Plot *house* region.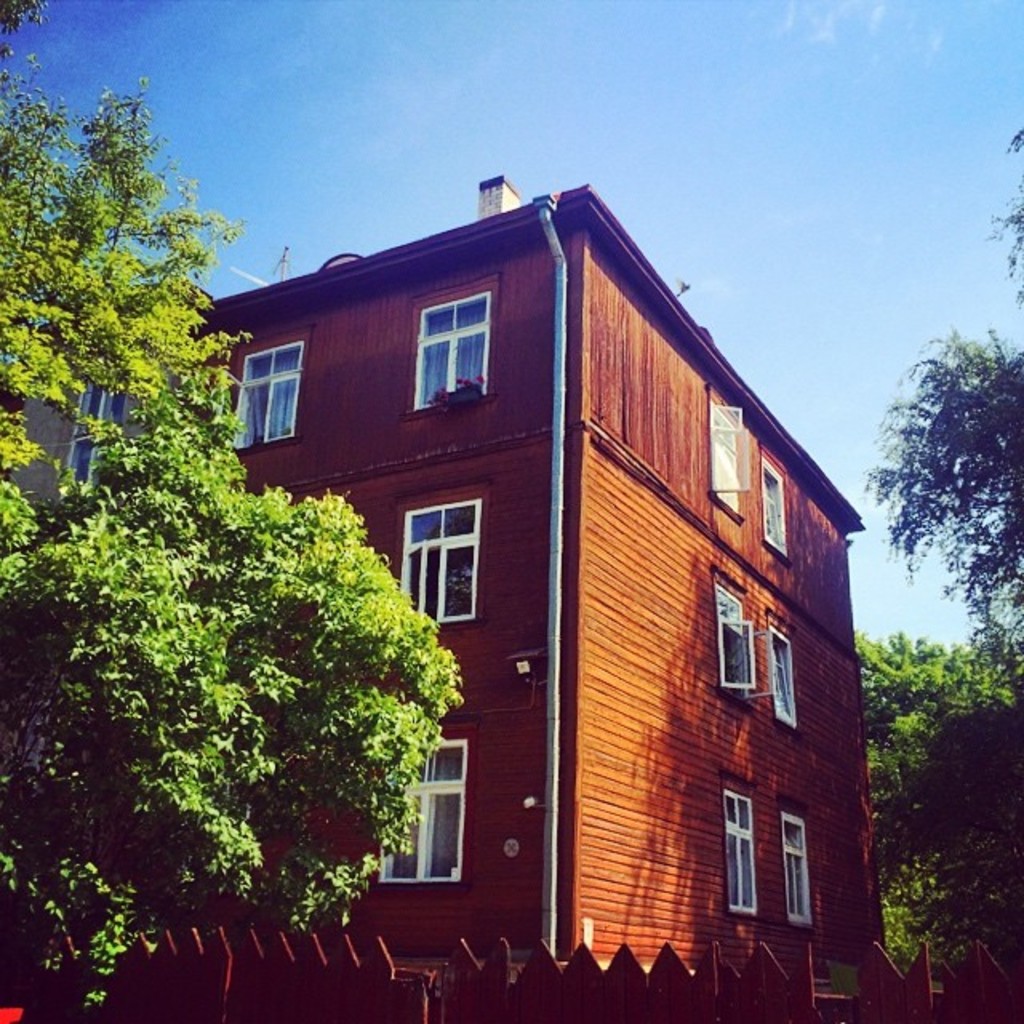
Plotted at Rect(0, 173, 858, 984).
